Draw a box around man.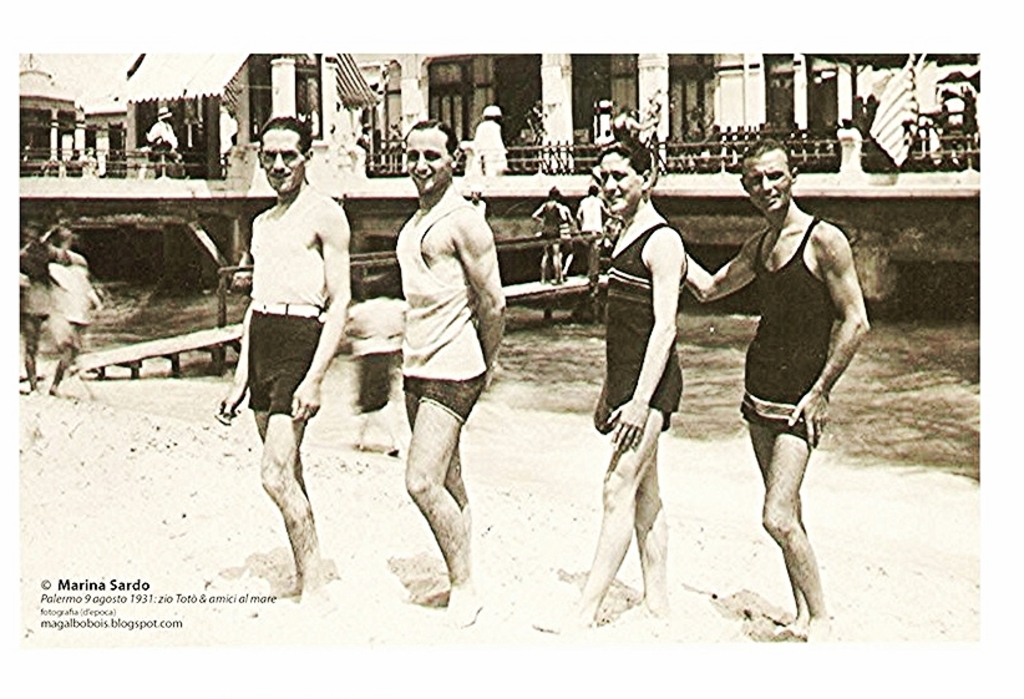
541, 150, 690, 635.
